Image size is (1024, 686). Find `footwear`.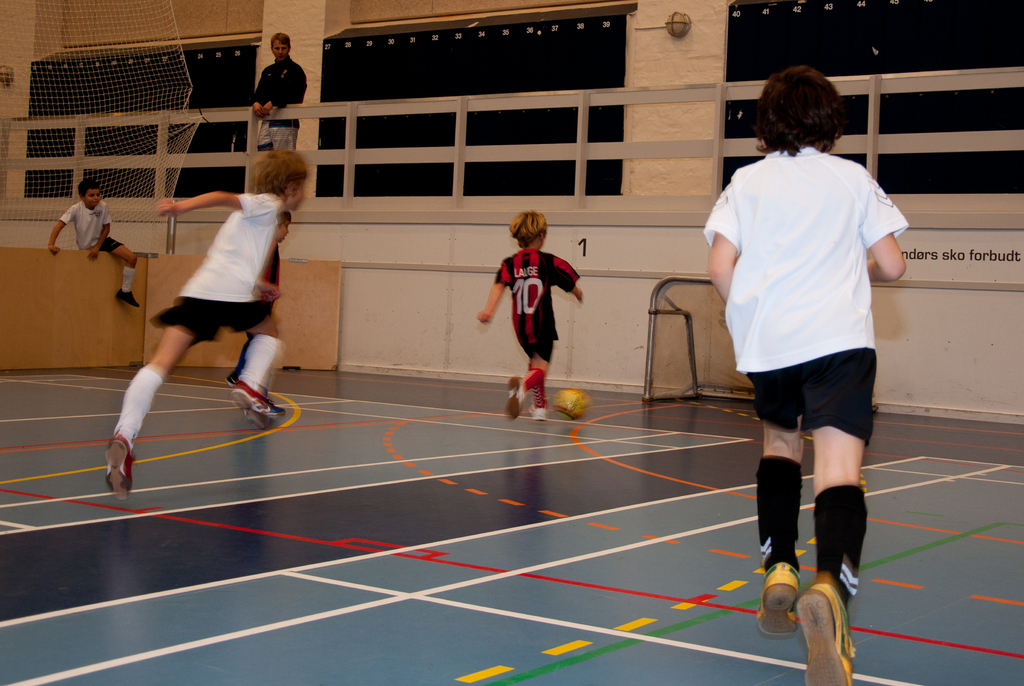
rect(228, 380, 275, 435).
